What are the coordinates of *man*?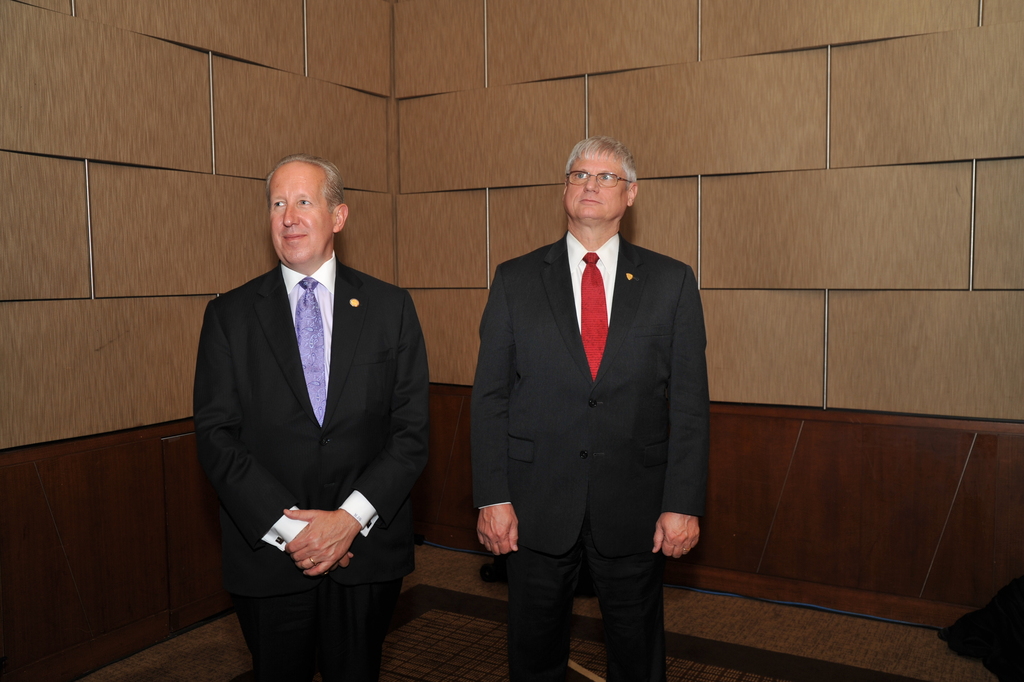
Rect(191, 156, 435, 681).
